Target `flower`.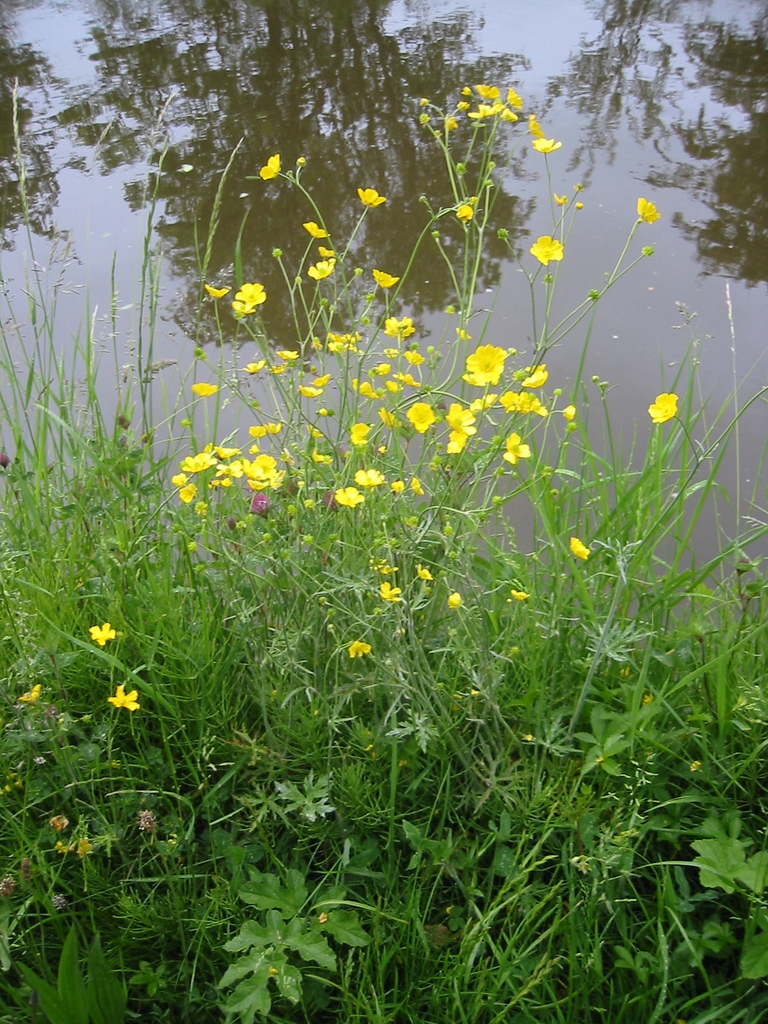
Target region: {"left": 407, "top": 399, "right": 442, "bottom": 436}.
